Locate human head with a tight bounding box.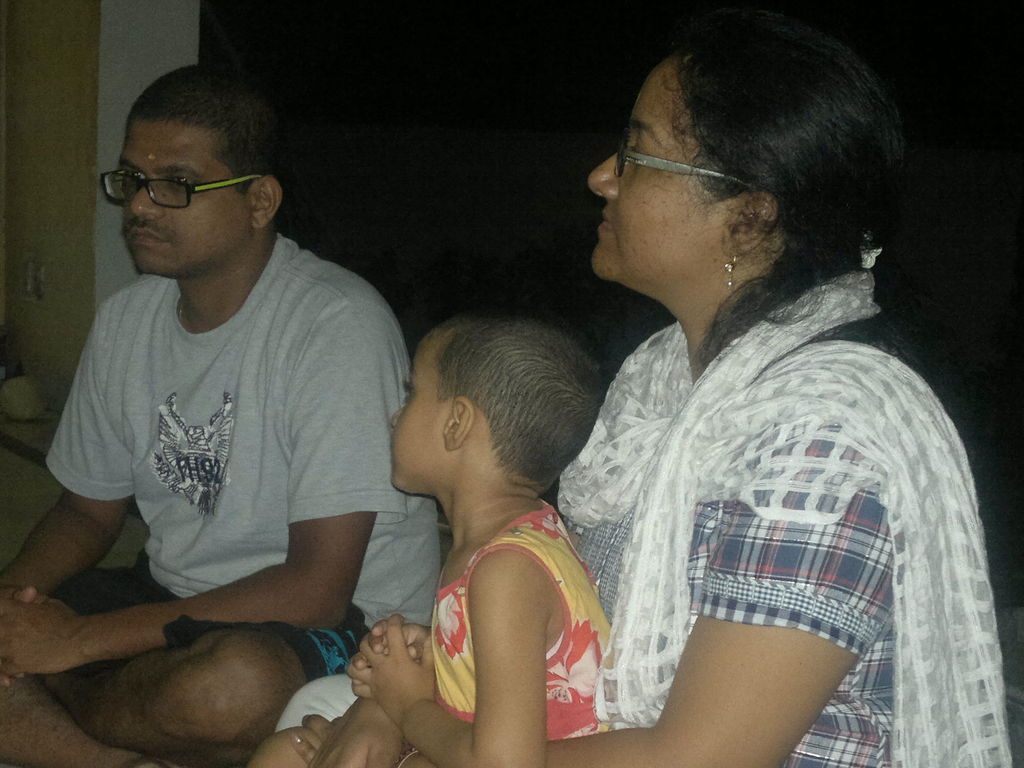
detection(122, 68, 282, 281).
